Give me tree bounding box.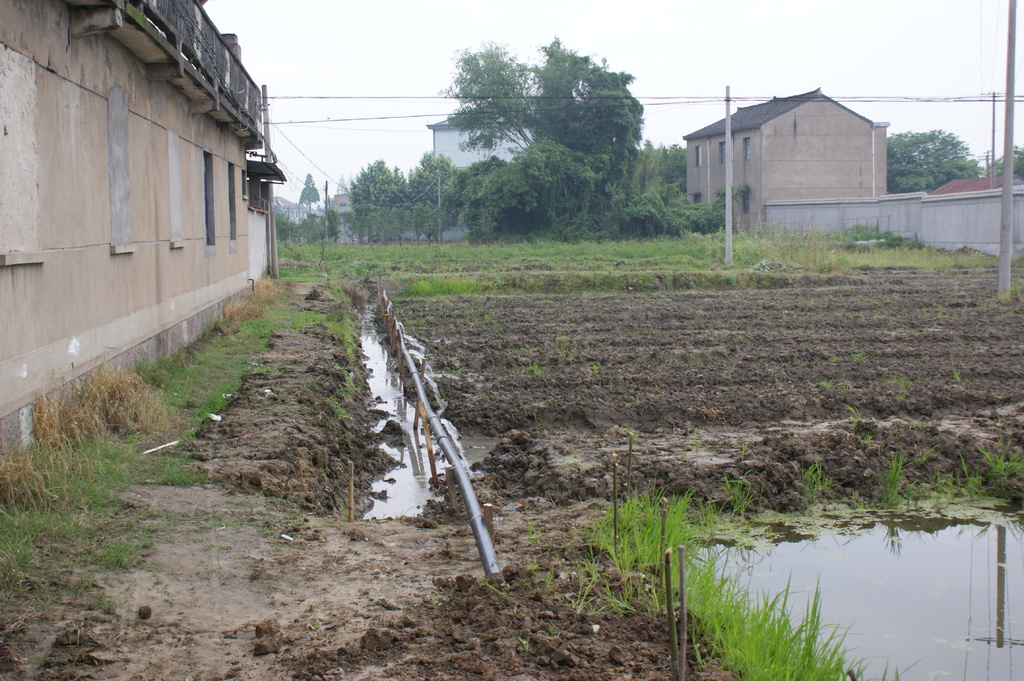
{"x1": 416, "y1": 151, "x2": 451, "y2": 252}.
